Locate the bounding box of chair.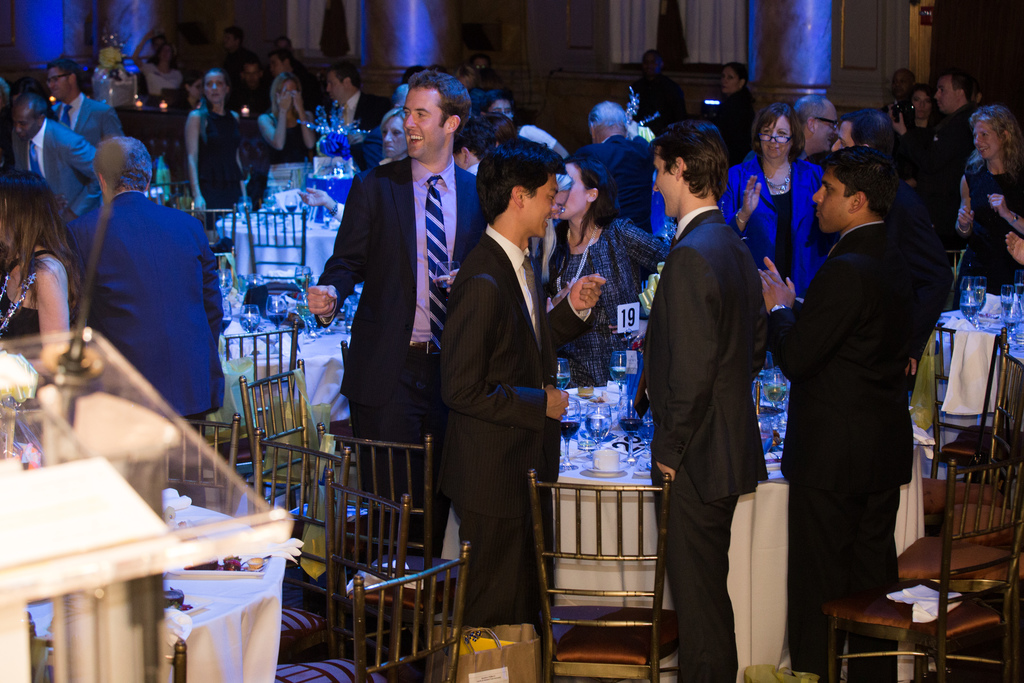
Bounding box: {"x1": 530, "y1": 456, "x2": 684, "y2": 664}.
